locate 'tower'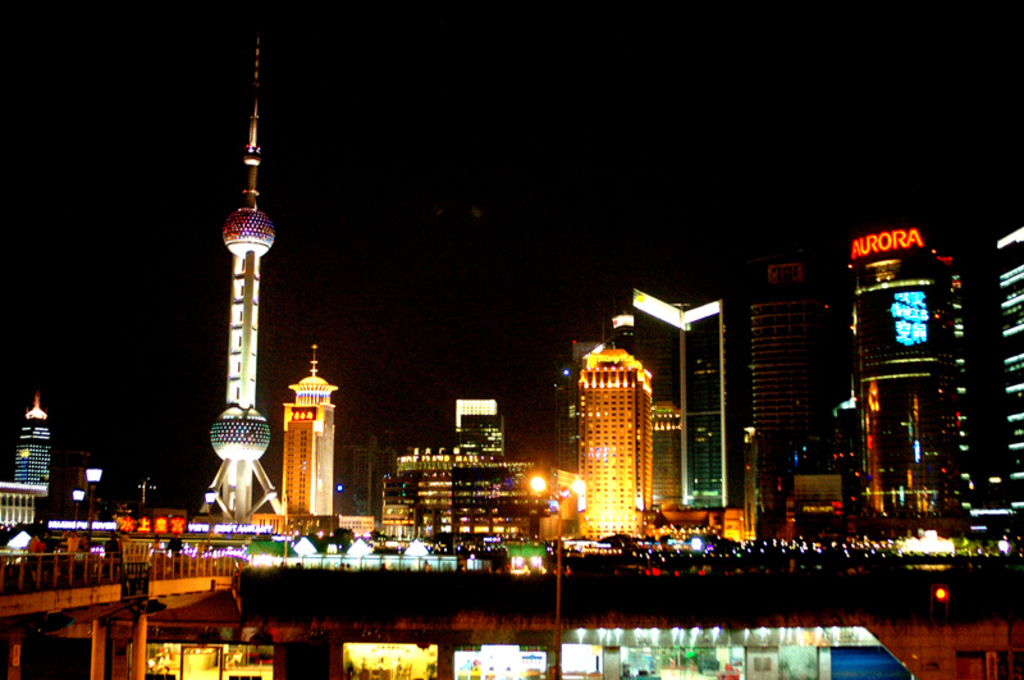
1001 224 1023 507
